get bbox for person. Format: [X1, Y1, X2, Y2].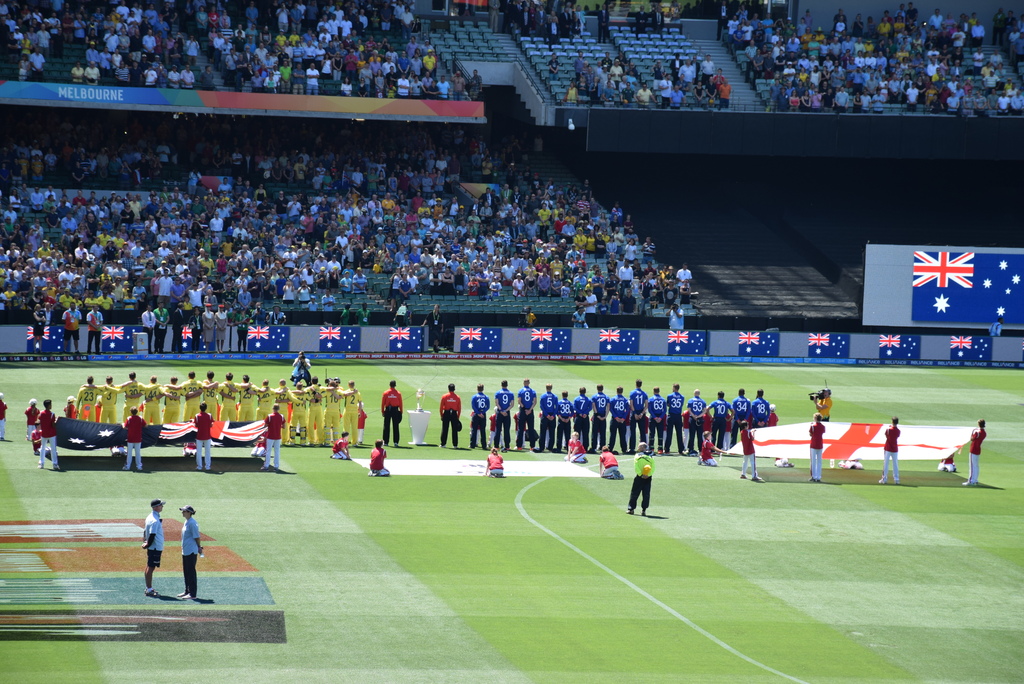
[356, 299, 373, 324].
